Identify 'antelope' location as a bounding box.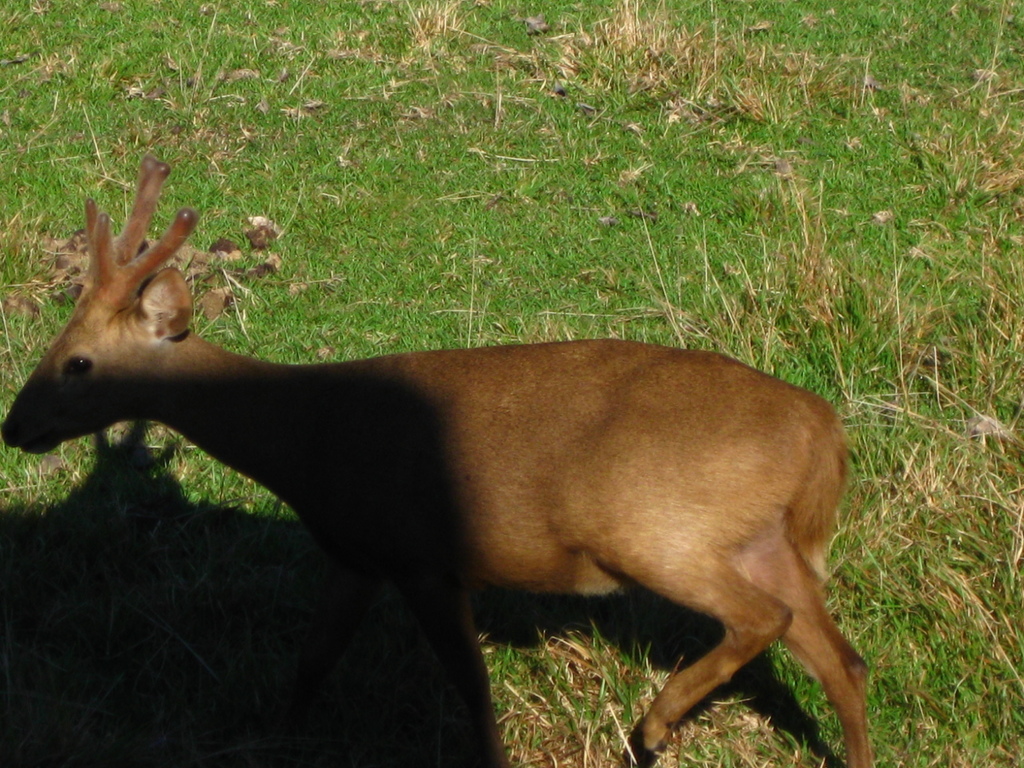
0/158/873/767.
